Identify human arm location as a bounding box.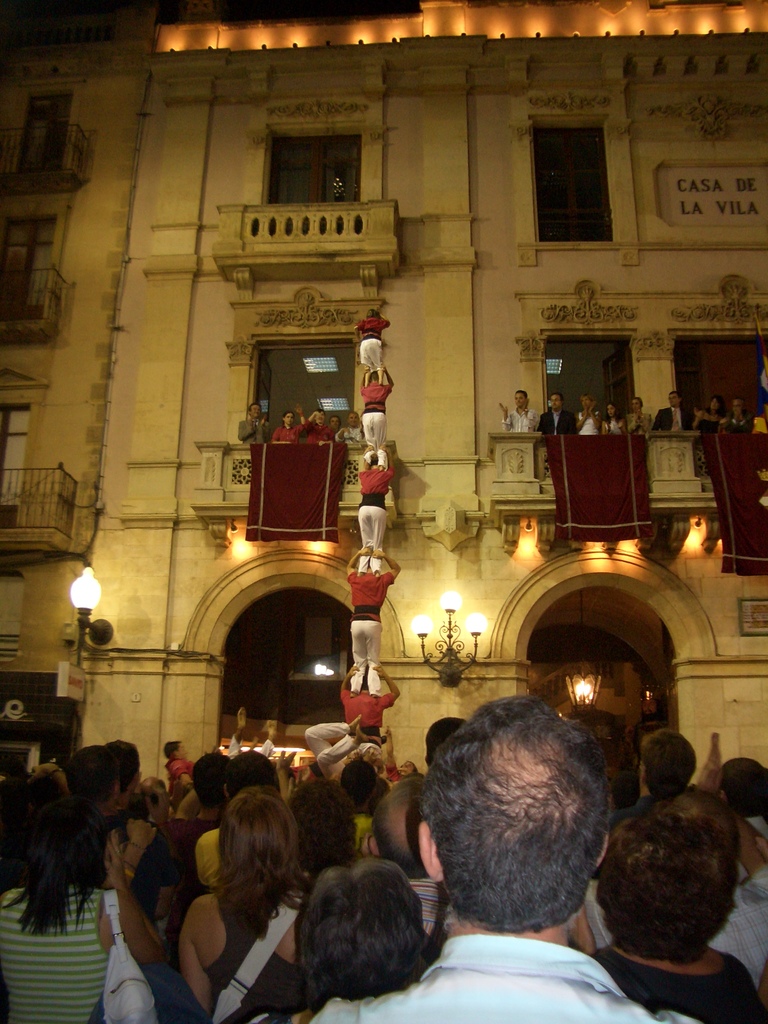
l=268, t=422, r=287, b=445.
